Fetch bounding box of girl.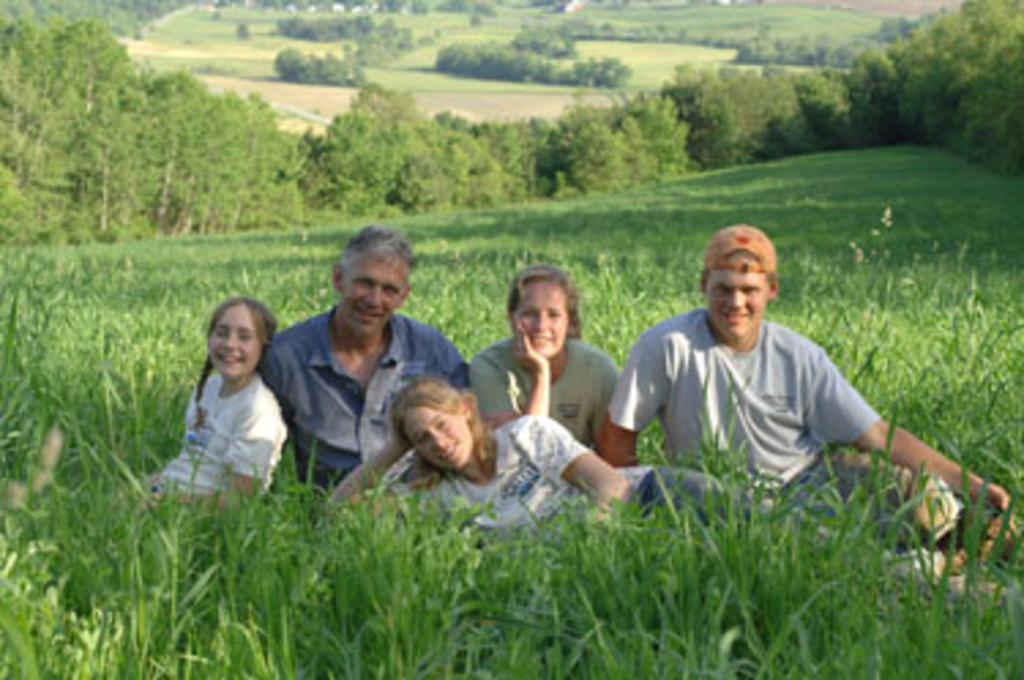
Bbox: {"left": 325, "top": 371, "right": 841, "bottom": 593}.
